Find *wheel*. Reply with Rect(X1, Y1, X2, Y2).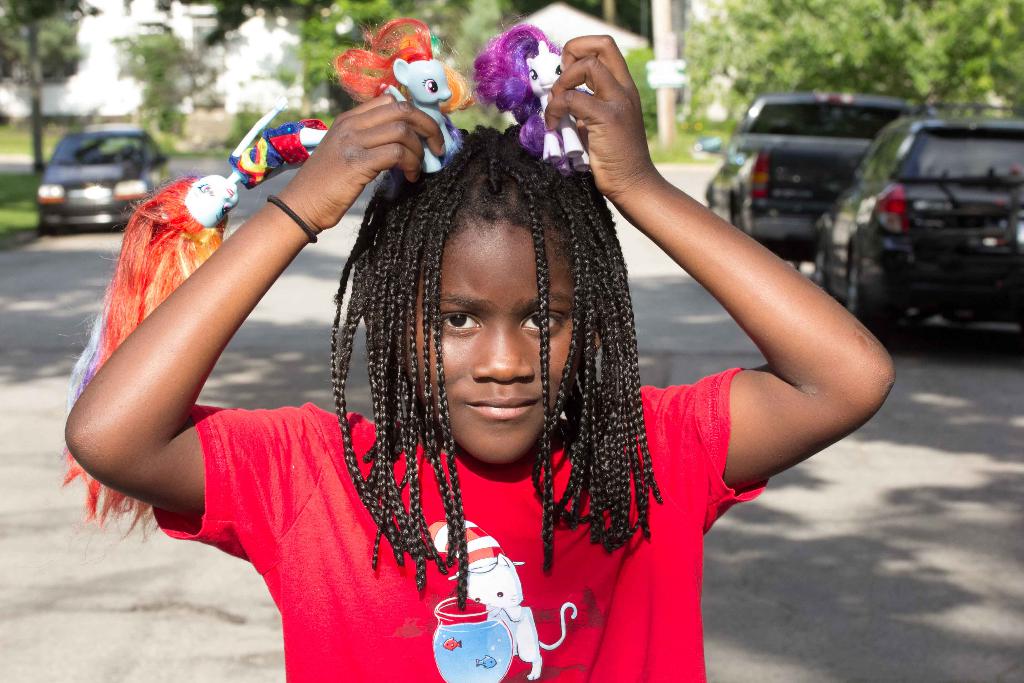
Rect(842, 256, 888, 349).
